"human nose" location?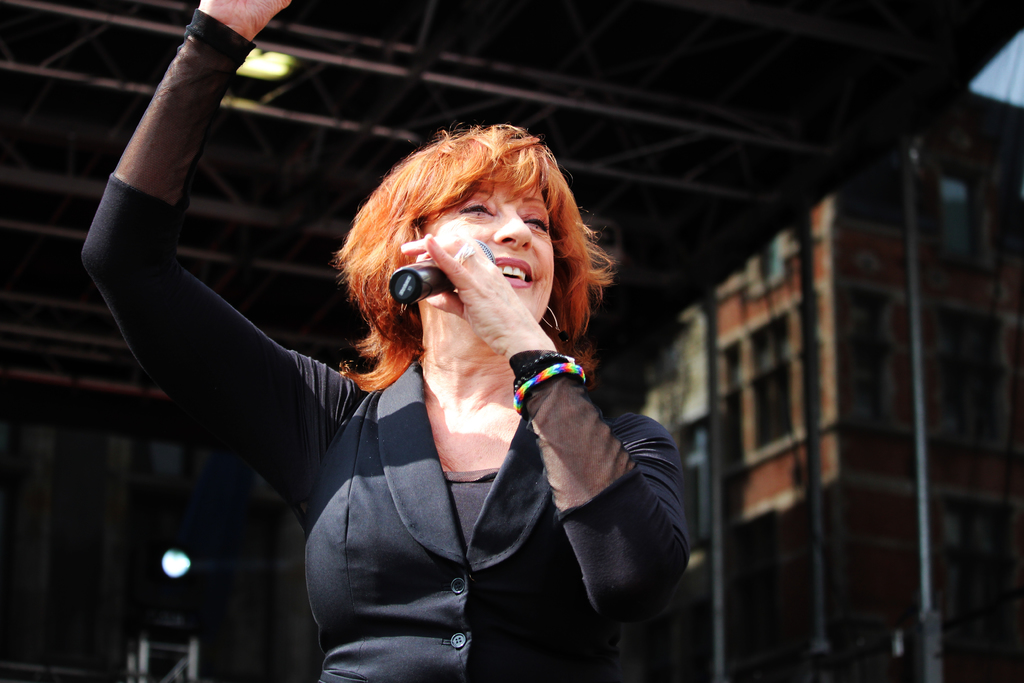
490:208:536:251
